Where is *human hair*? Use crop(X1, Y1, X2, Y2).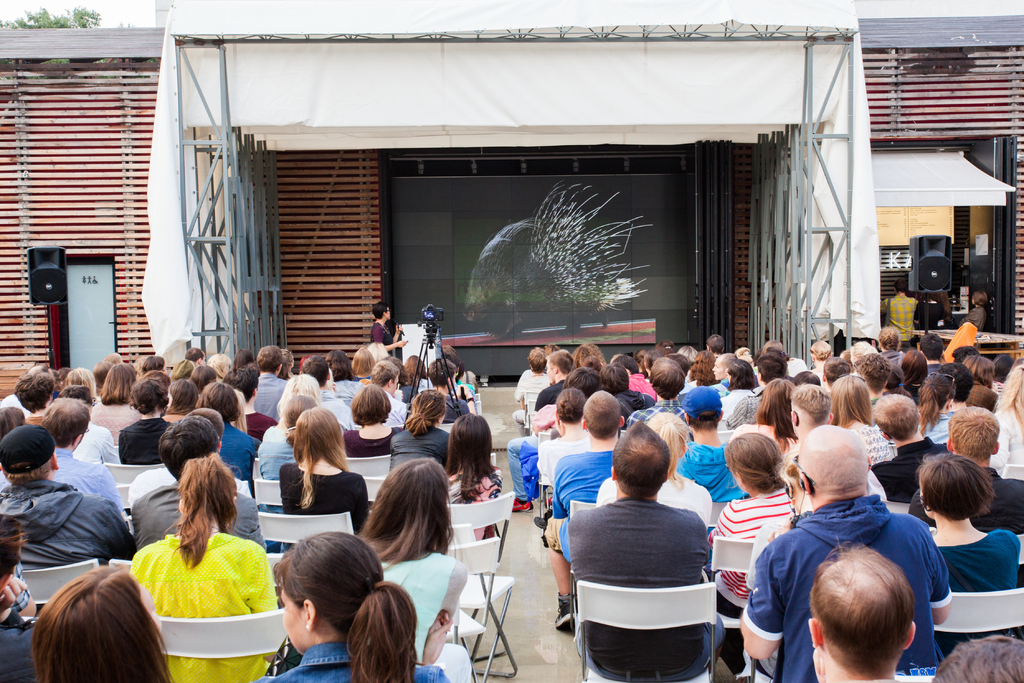
crop(811, 536, 915, 677).
